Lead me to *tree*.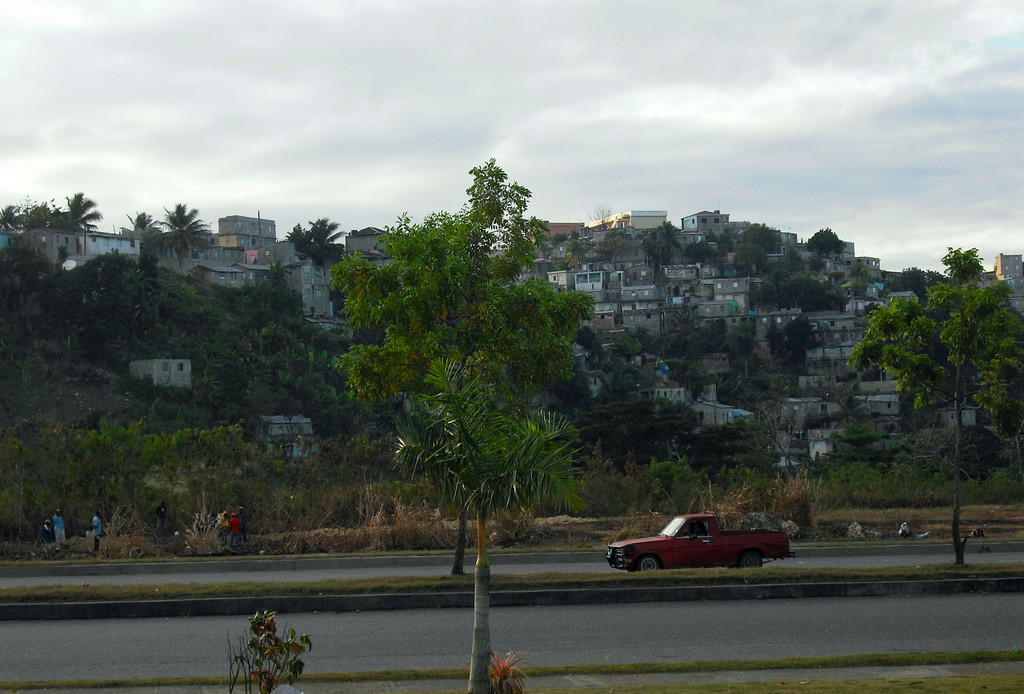
Lead to <bbox>641, 217, 684, 266</bbox>.
